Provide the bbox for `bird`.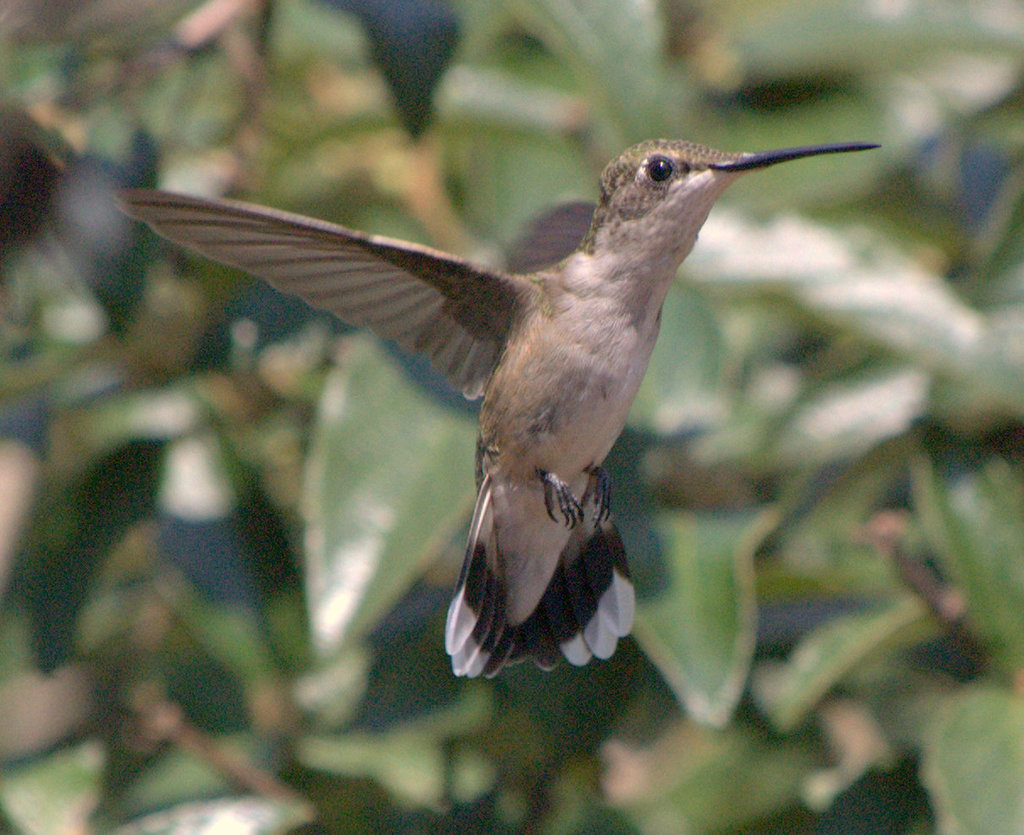
<box>139,125,867,659</box>.
